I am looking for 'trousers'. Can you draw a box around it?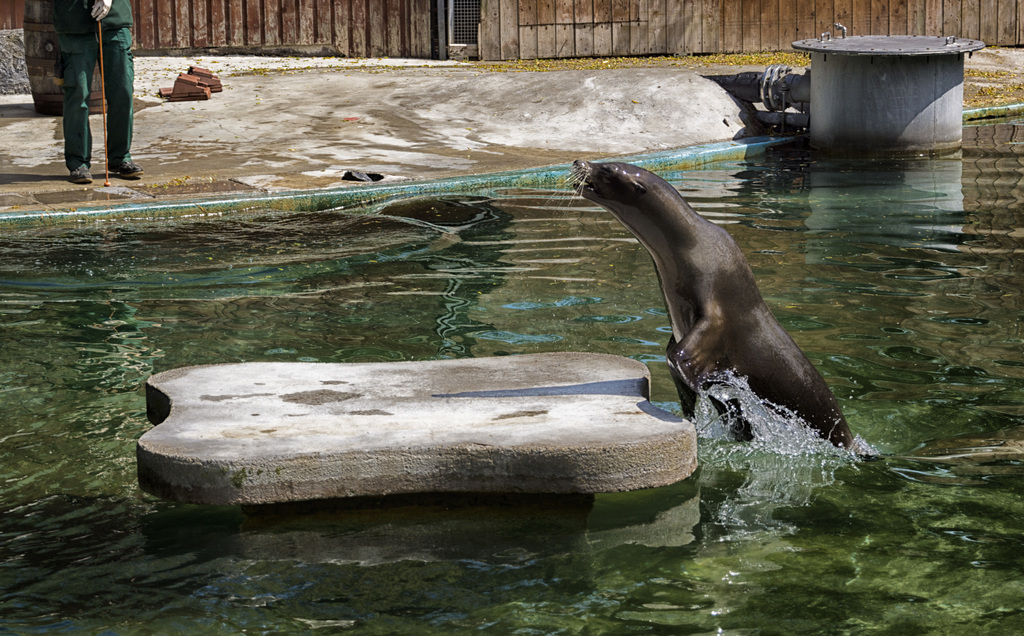
Sure, the bounding box is [51, 29, 134, 151].
